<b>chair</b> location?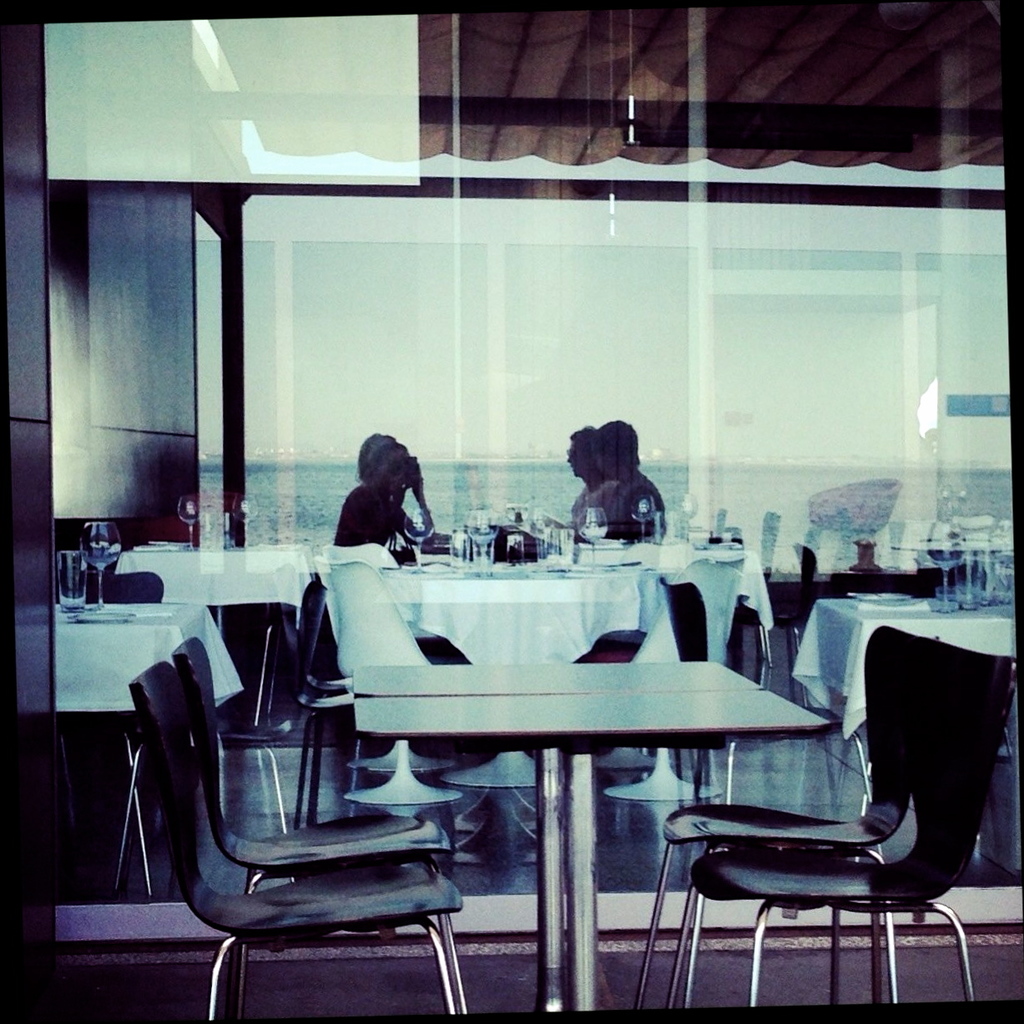
<bbox>127, 661, 487, 1023</bbox>
